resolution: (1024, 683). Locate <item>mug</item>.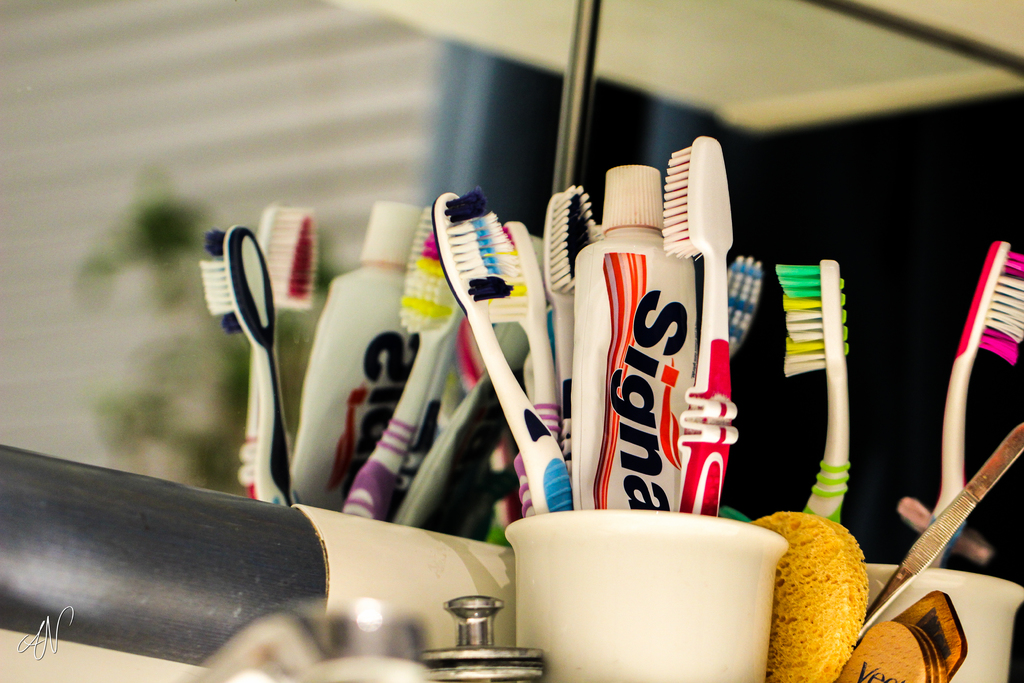
locate(863, 567, 1023, 682).
